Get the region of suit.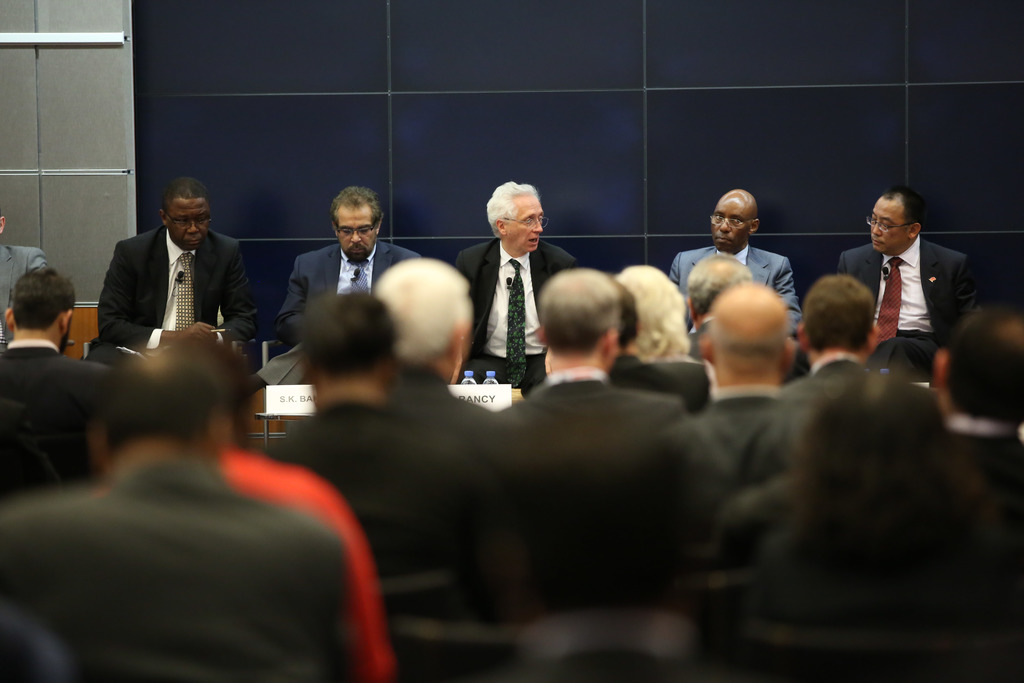
<bbox>943, 418, 1023, 490</bbox>.
